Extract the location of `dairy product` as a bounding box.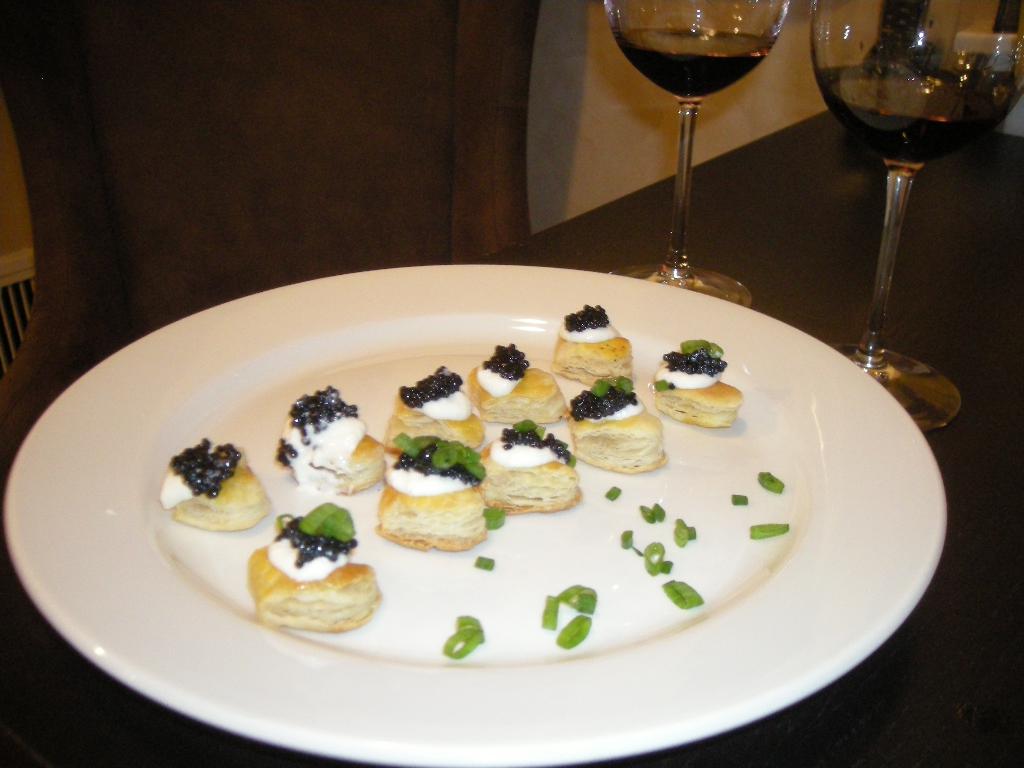
(149,429,250,507).
